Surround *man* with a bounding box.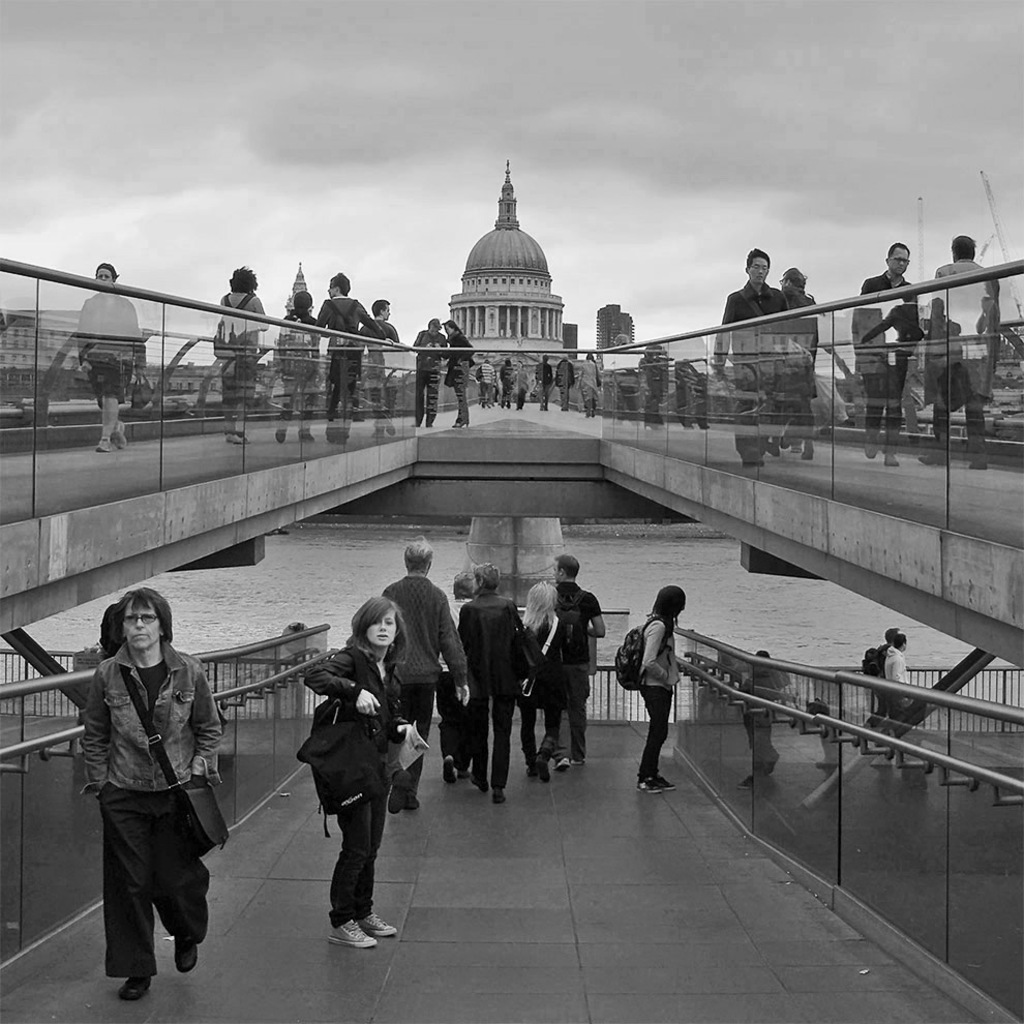
x1=914, y1=225, x2=999, y2=468.
